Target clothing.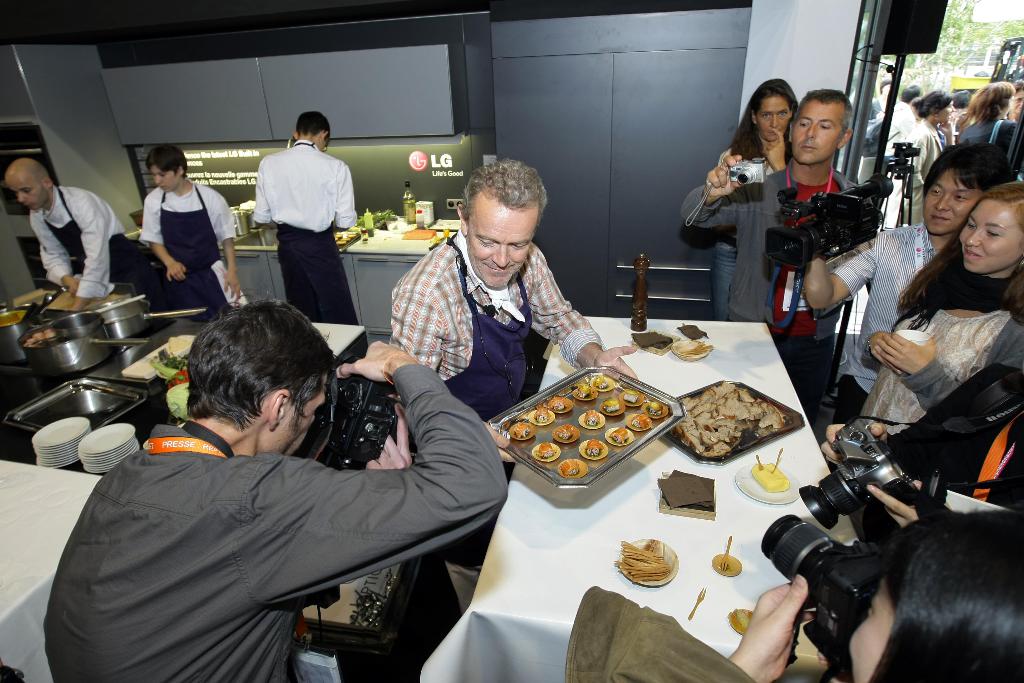
Target region: bbox(681, 154, 872, 425).
